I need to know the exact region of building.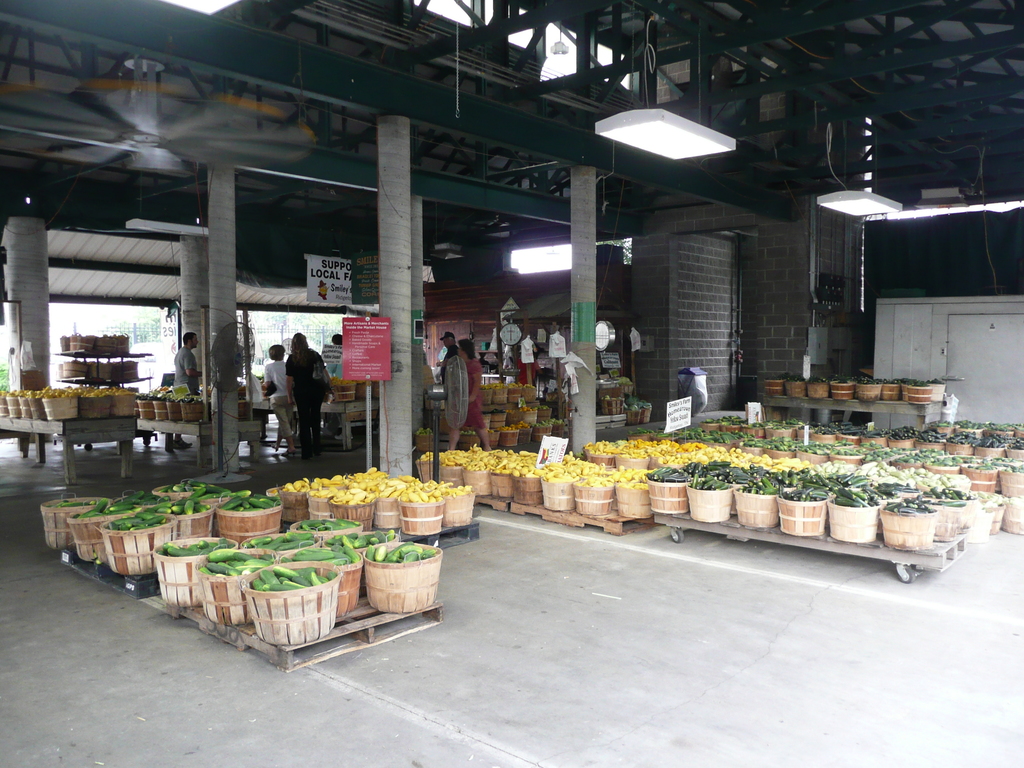
Region: <bbox>0, 0, 1023, 767</bbox>.
